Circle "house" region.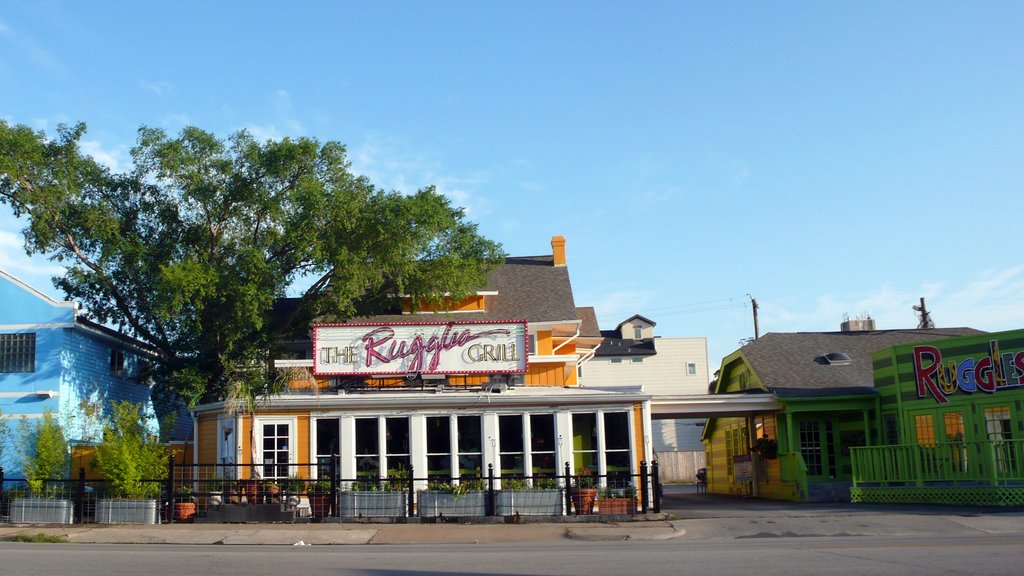
Region: box(870, 314, 1006, 506).
